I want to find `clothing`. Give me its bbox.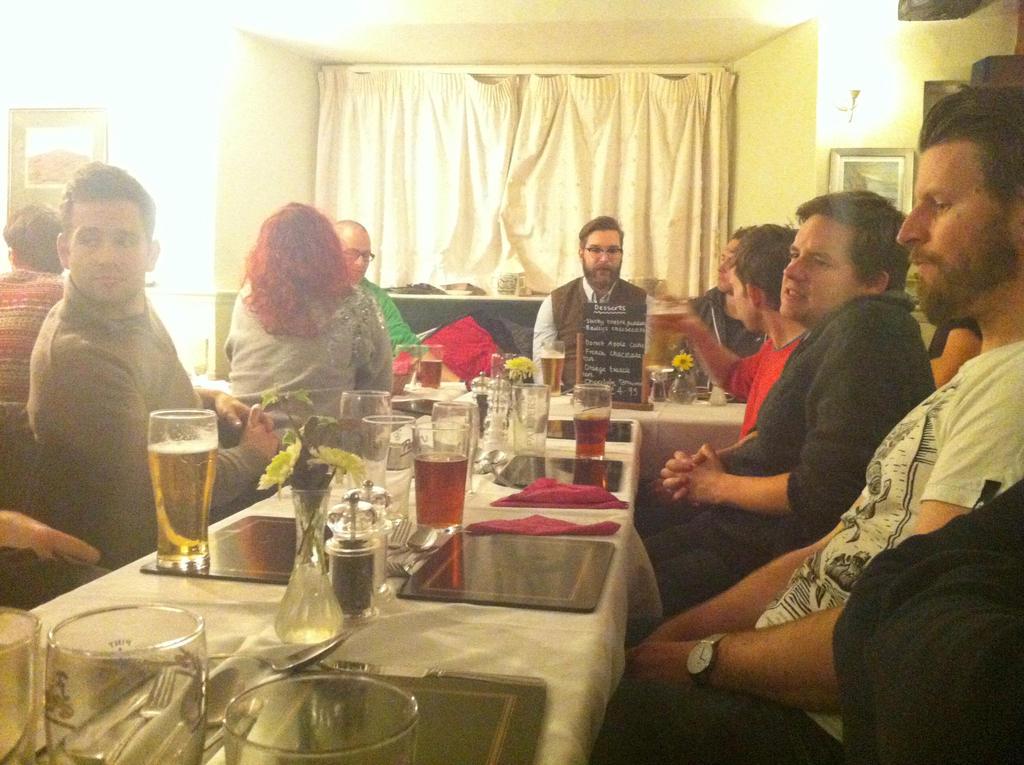
<region>643, 297, 926, 612</region>.
